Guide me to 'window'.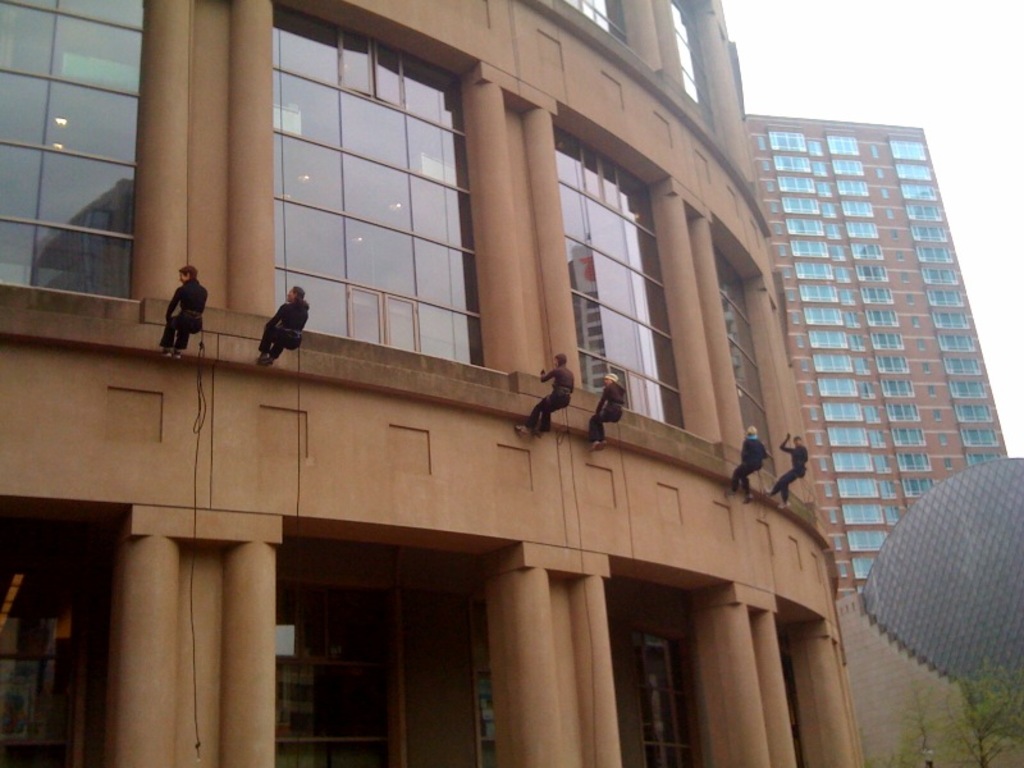
Guidance: <box>0,1,148,298</box>.
